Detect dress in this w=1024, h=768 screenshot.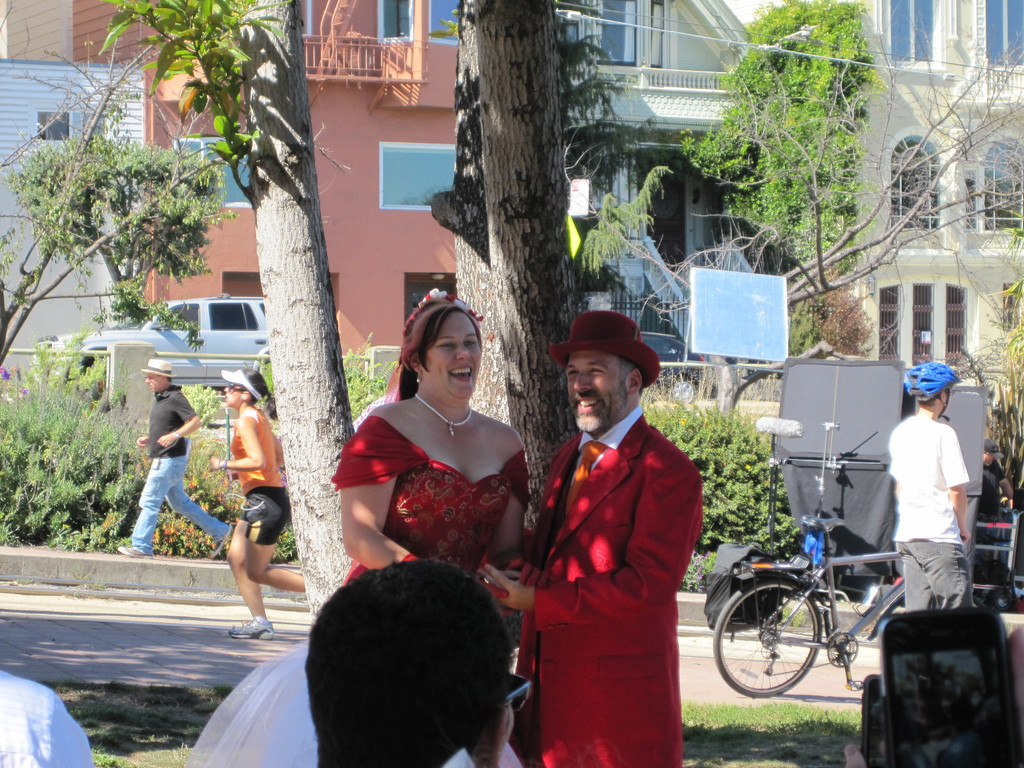
Detection: box=[328, 417, 532, 586].
